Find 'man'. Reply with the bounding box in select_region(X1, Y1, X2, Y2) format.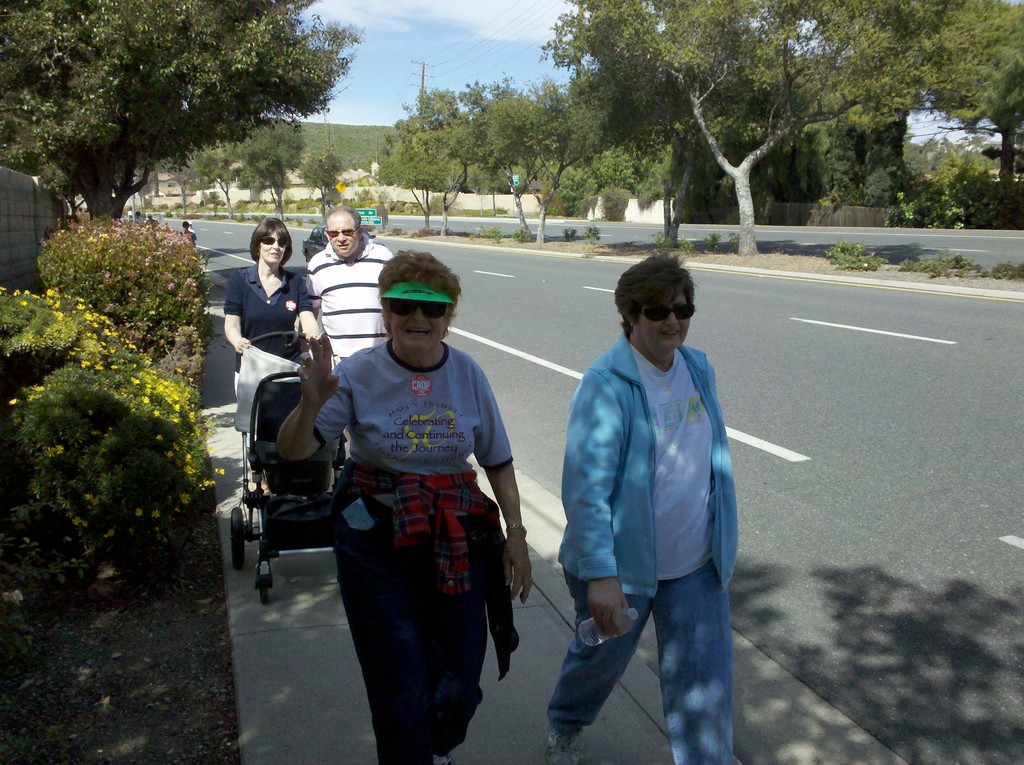
select_region(305, 202, 398, 449).
